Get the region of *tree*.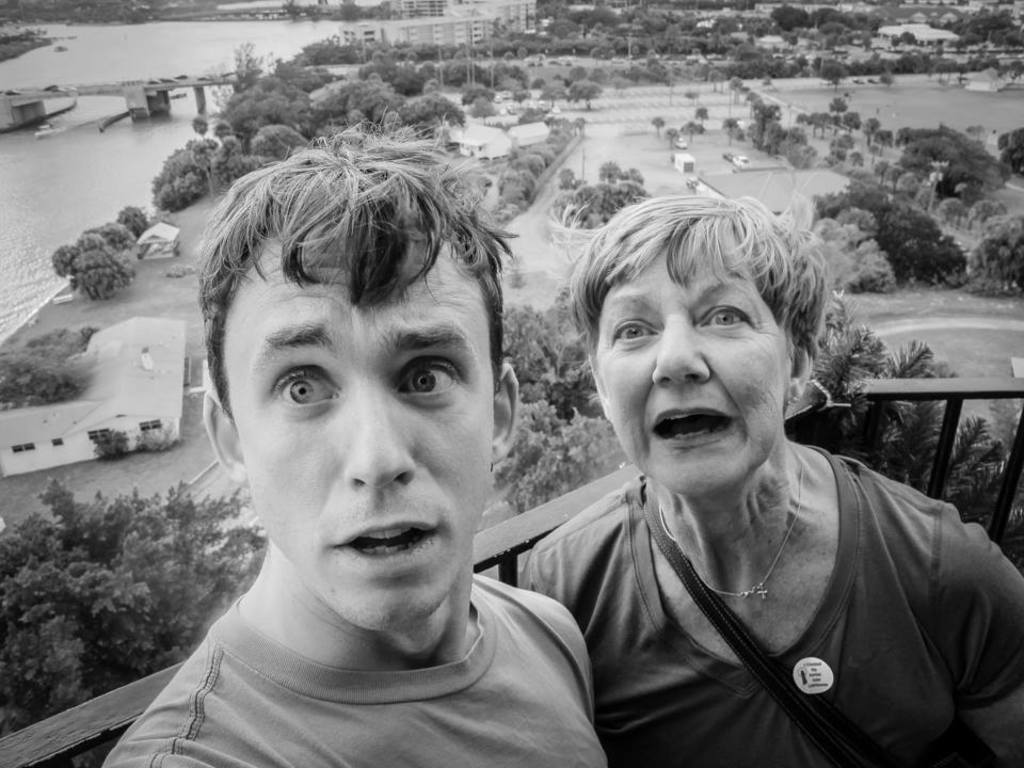
box(831, 95, 850, 125).
